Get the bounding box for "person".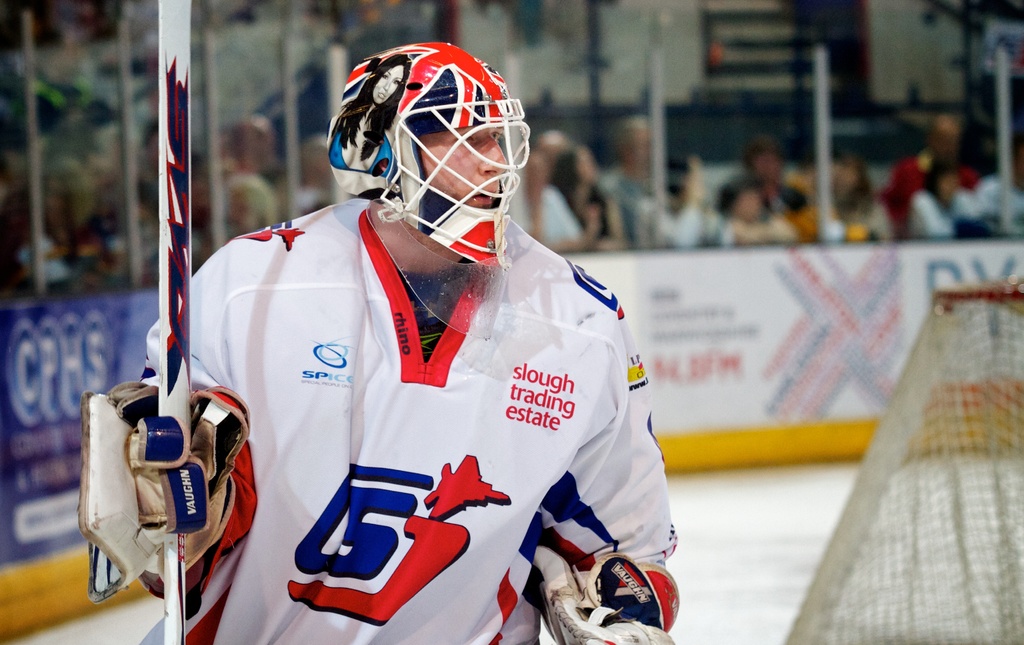
<region>130, 20, 668, 644</region>.
